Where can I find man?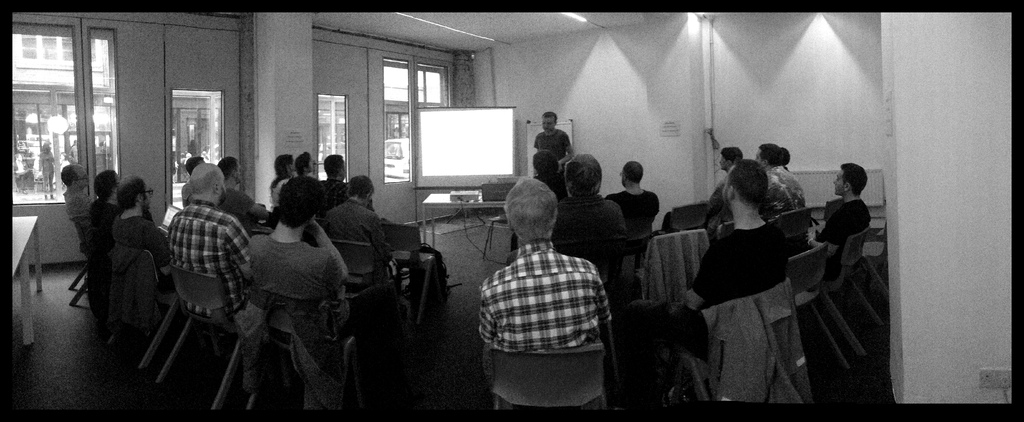
You can find it at bbox=(806, 161, 870, 289).
